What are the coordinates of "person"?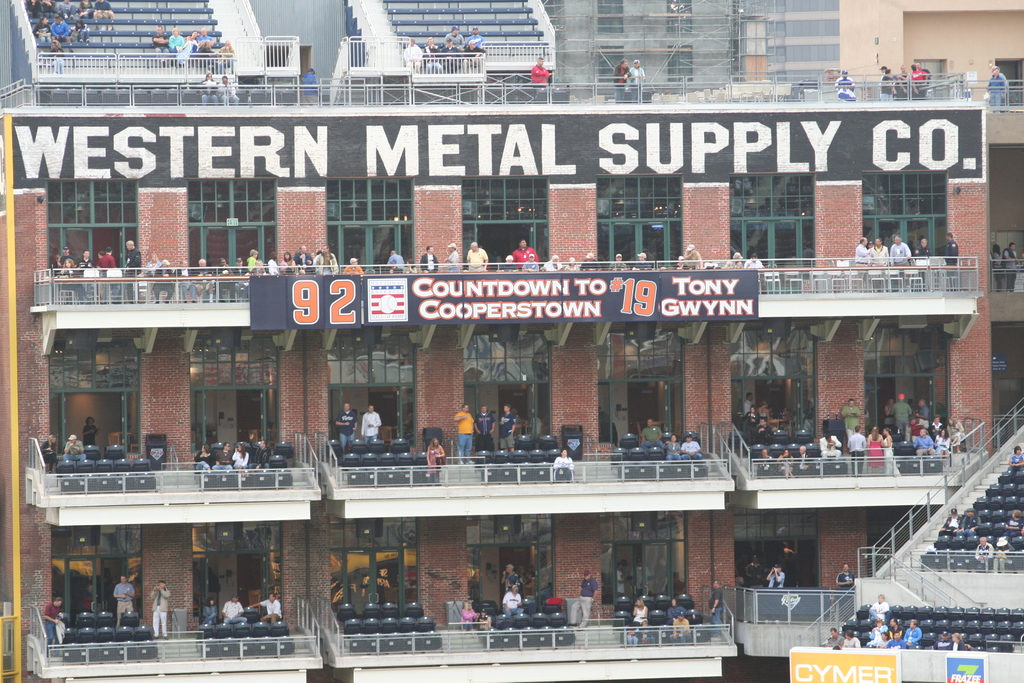
{"left": 447, "top": 243, "right": 458, "bottom": 273}.
